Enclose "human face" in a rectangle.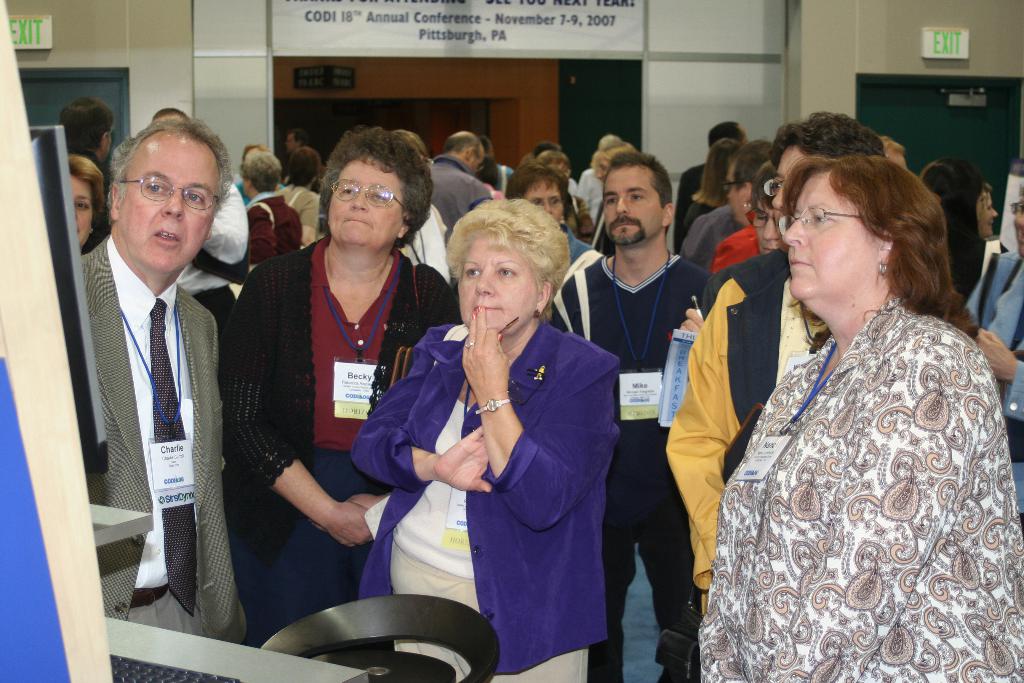
604:169:659:248.
